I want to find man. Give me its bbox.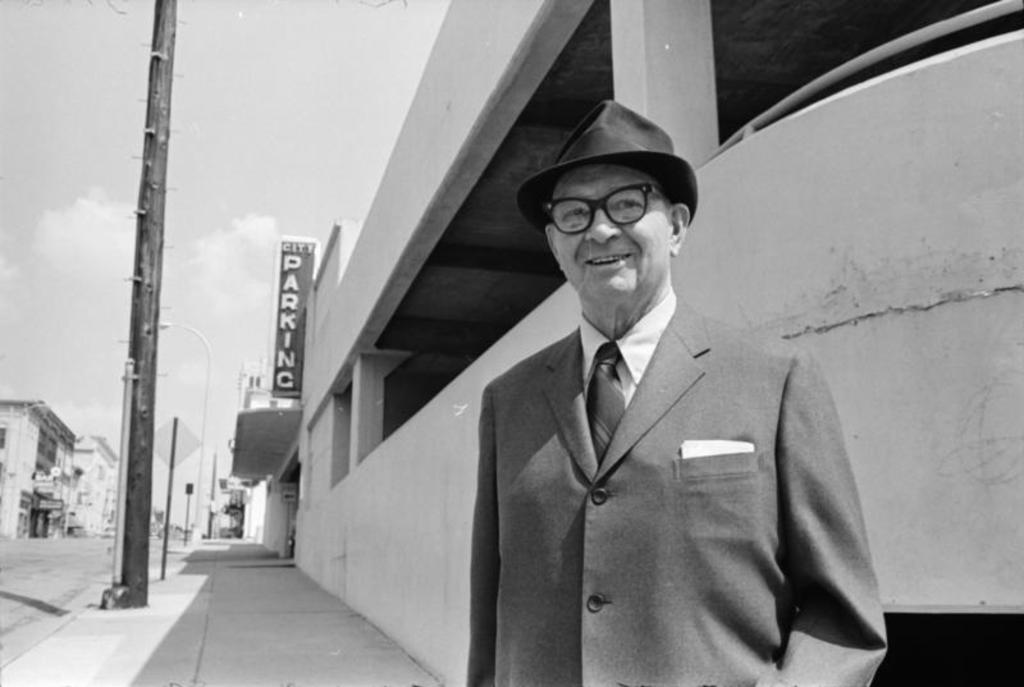
430/145/878/684.
